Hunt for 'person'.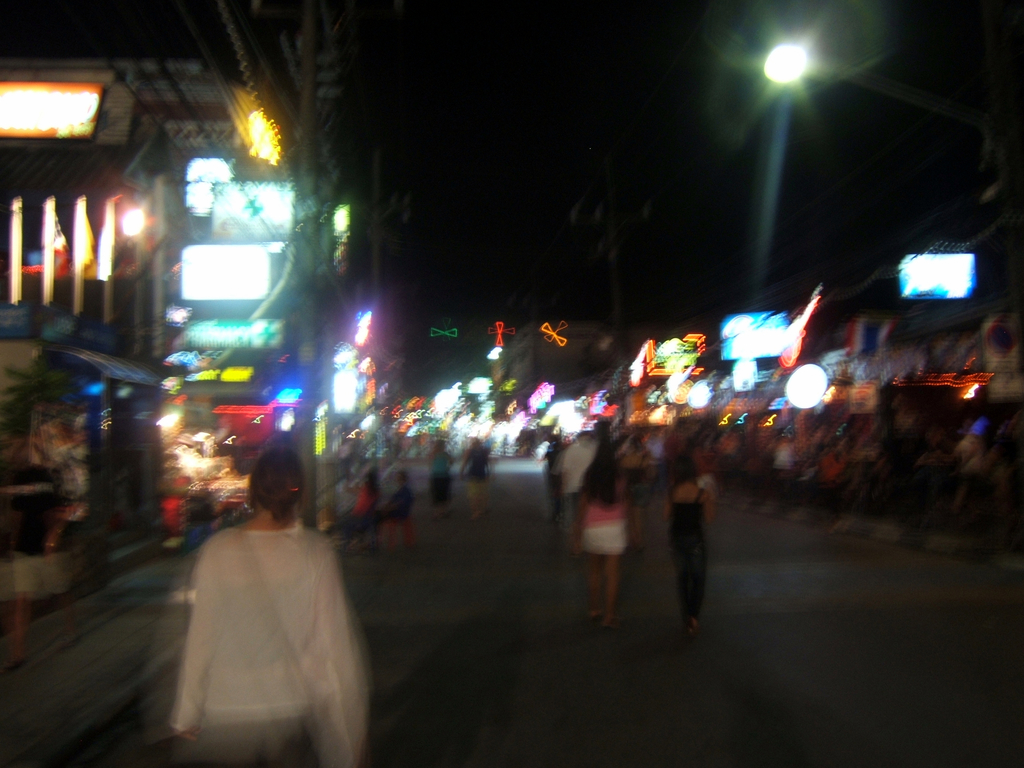
Hunted down at (left=462, top=440, right=493, bottom=519).
